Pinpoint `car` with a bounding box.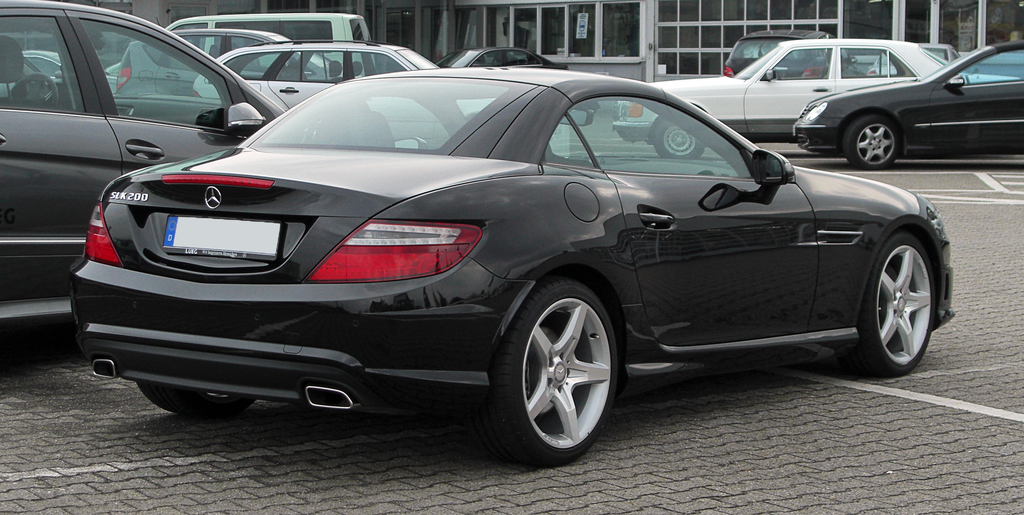
[left=68, top=65, right=955, bottom=462].
